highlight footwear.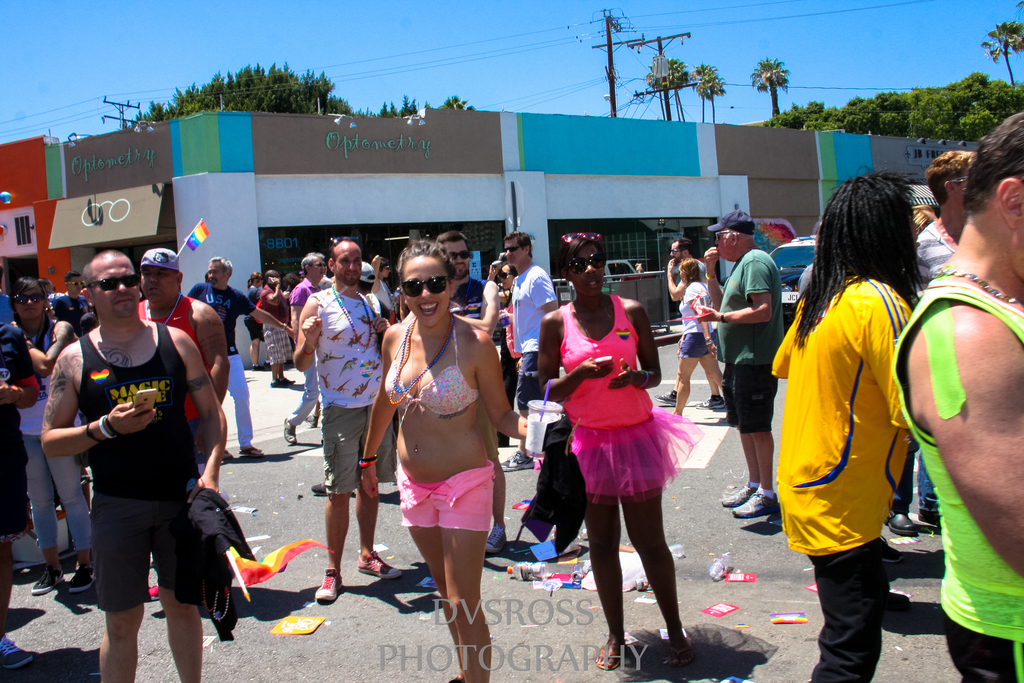
Highlighted region: [left=886, top=506, right=916, bottom=537].
